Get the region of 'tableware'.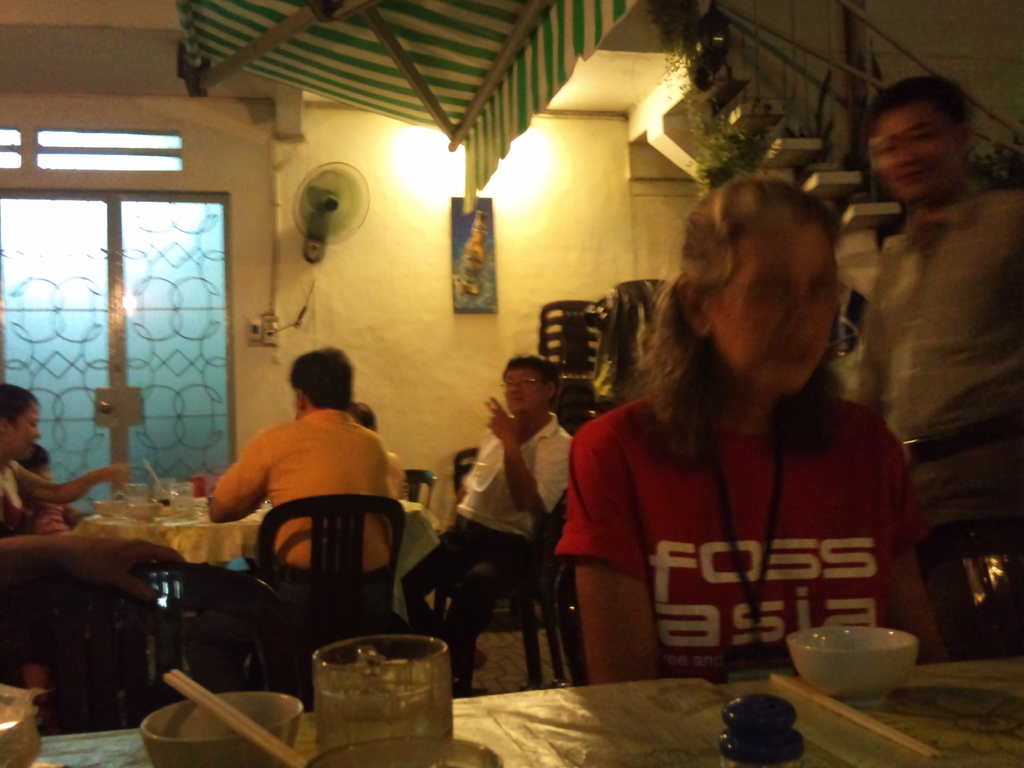
box=[715, 691, 805, 767].
